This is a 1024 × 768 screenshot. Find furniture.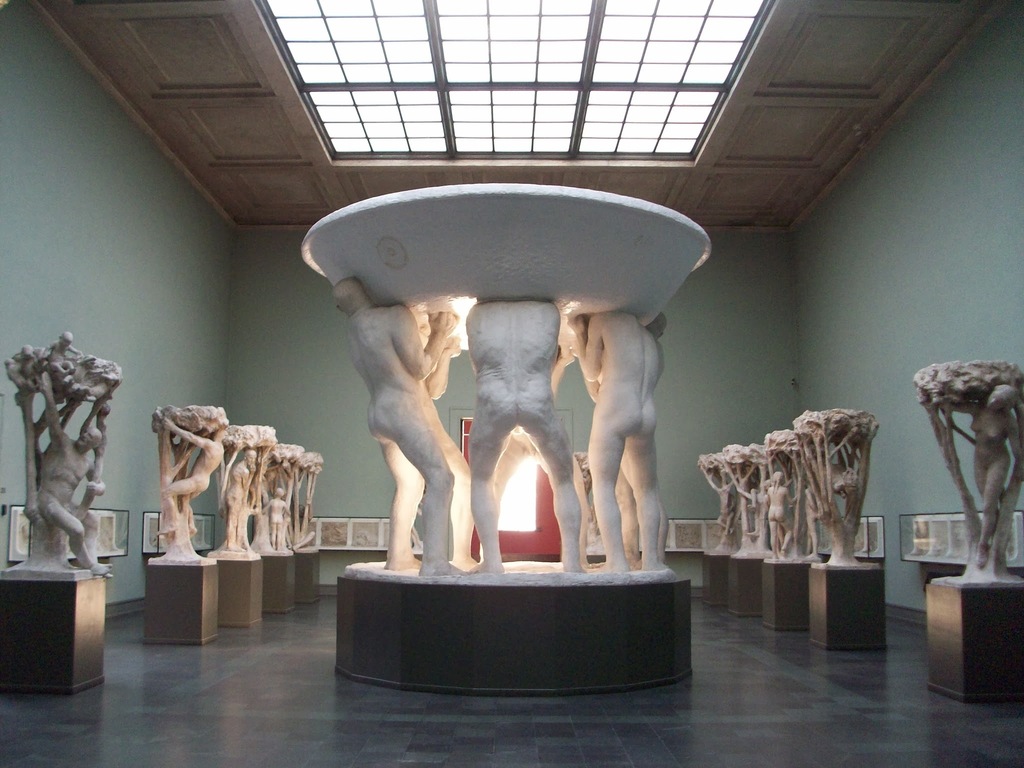
Bounding box: [left=810, top=569, right=887, bottom=651].
